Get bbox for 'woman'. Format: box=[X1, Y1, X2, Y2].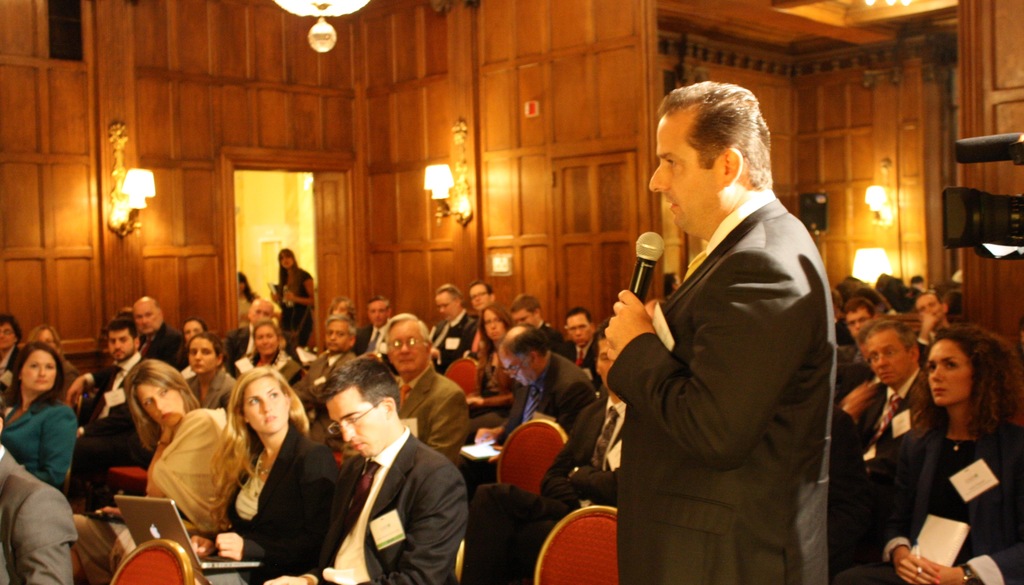
box=[179, 329, 246, 411].
